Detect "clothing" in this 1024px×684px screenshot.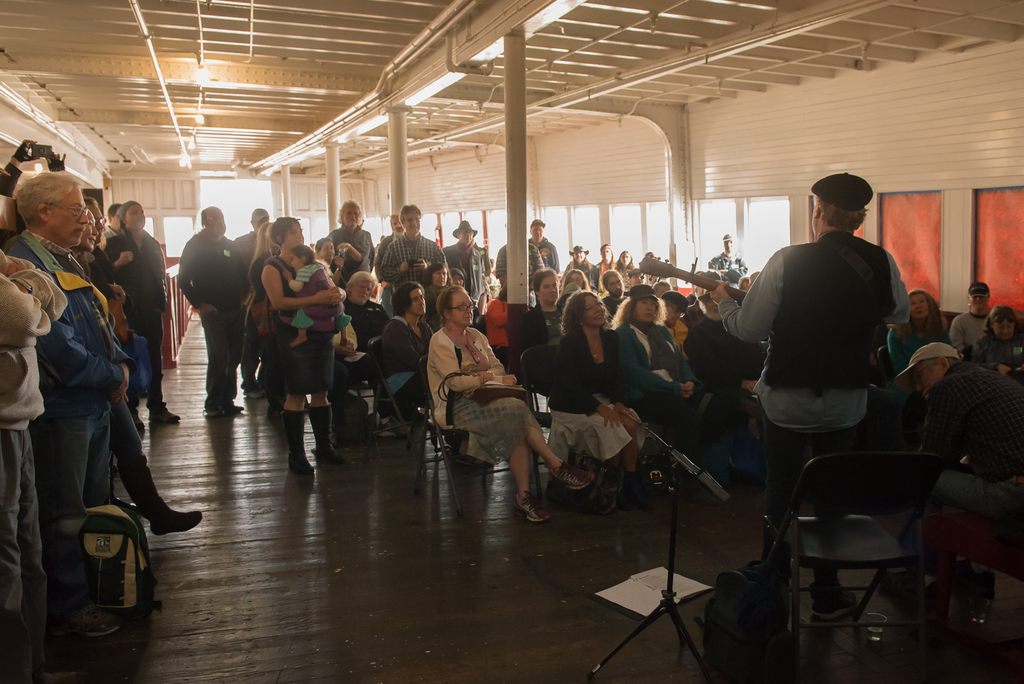
Detection: region(377, 236, 449, 333).
